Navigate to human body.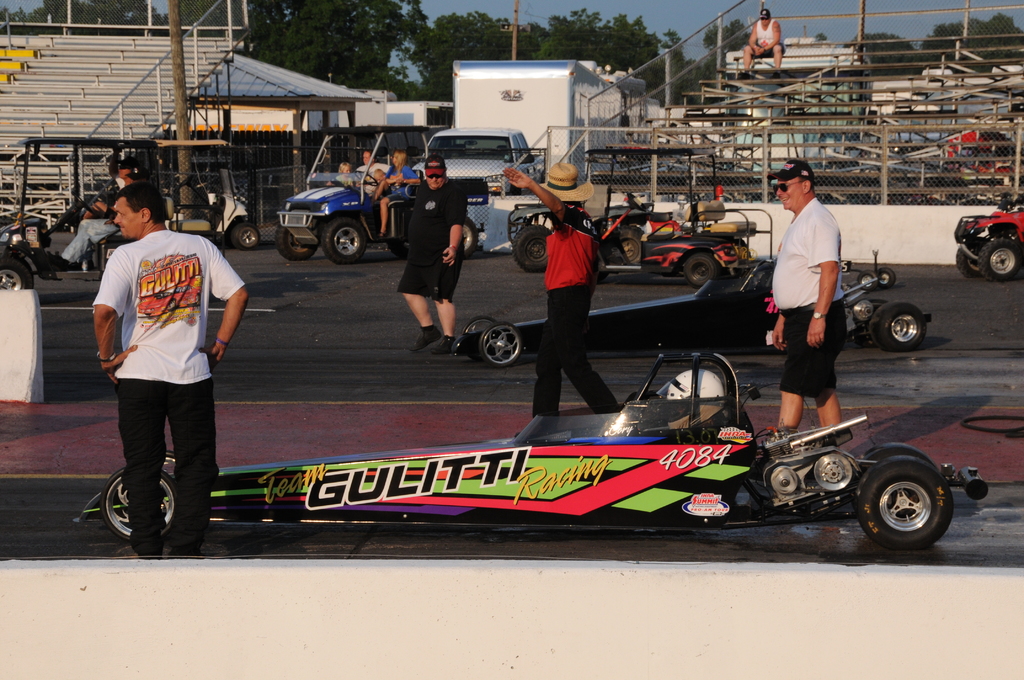
Navigation target: bbox(394, 177, 470, 356).
